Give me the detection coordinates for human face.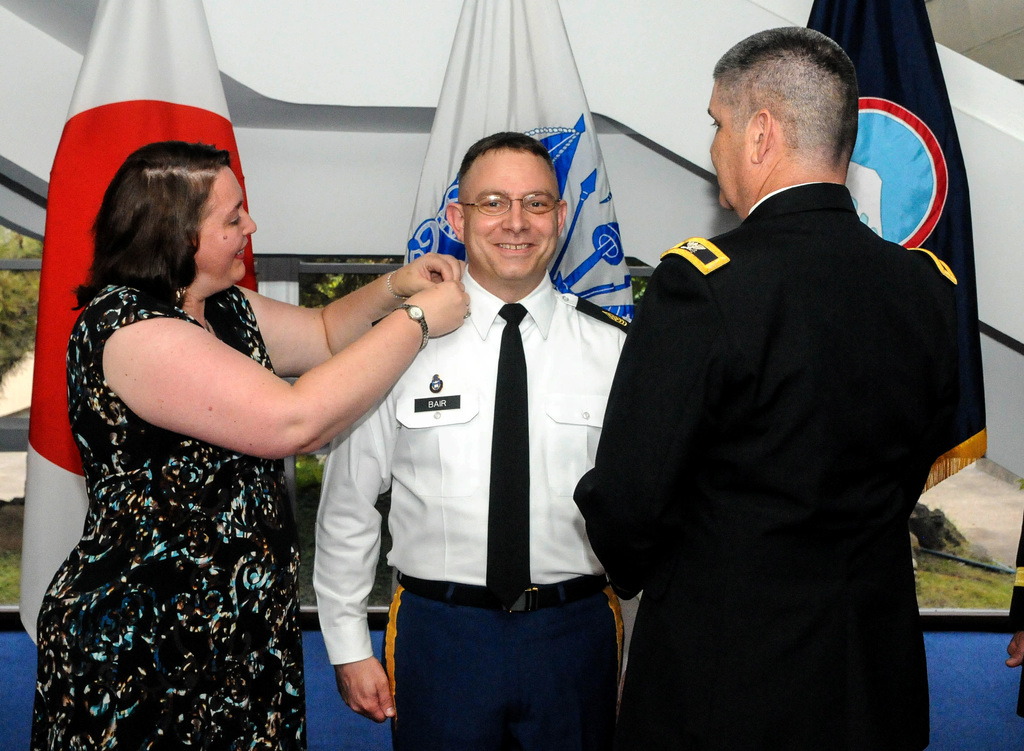
pyautogui.locateOnScreen(191, 167, 255, 285).
